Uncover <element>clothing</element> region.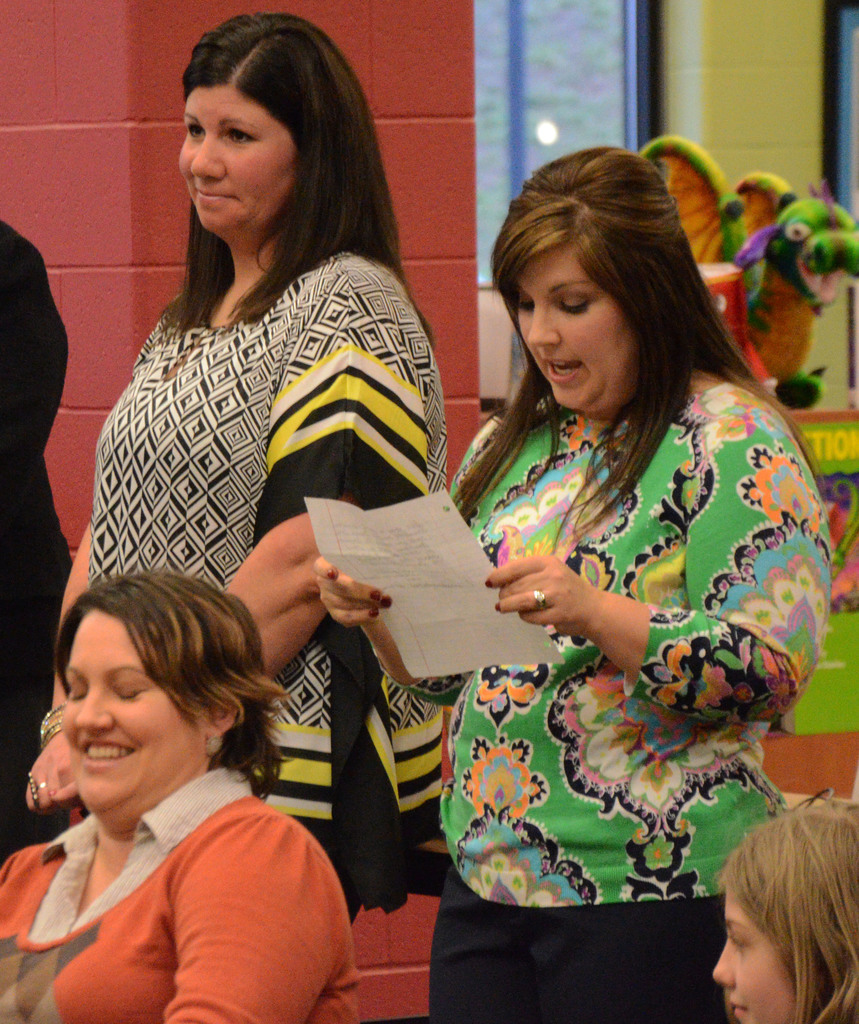
Uncovered: Rect(0, 764, 358, 1023).
